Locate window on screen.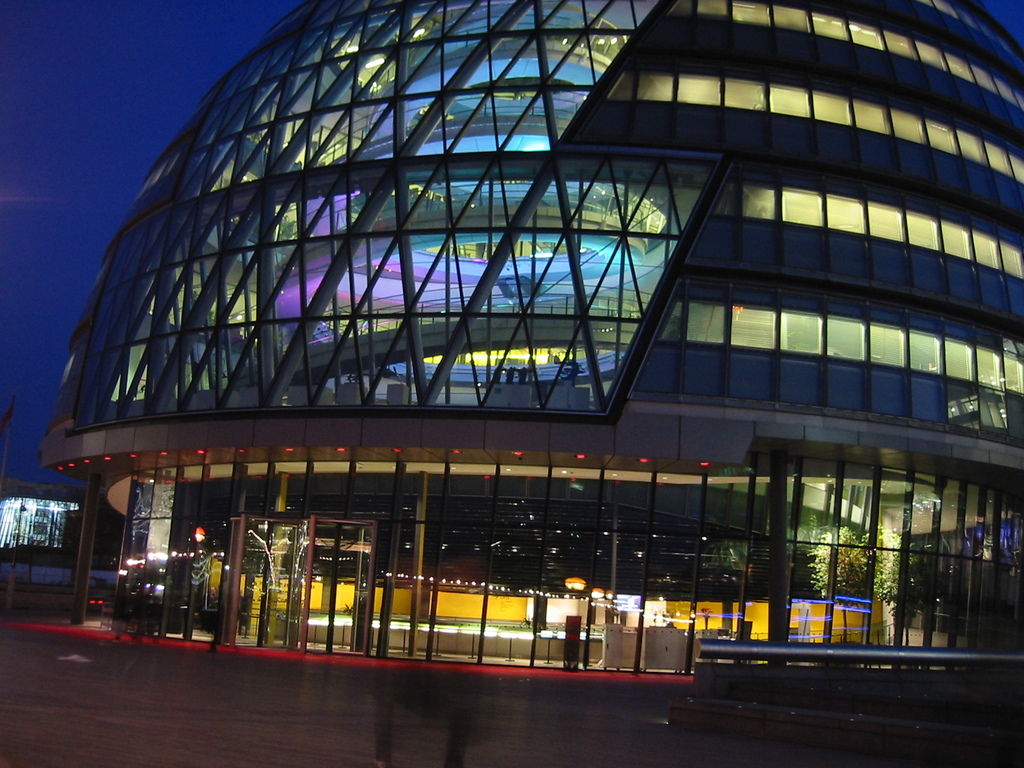
On screen at (954,127,983,163).
